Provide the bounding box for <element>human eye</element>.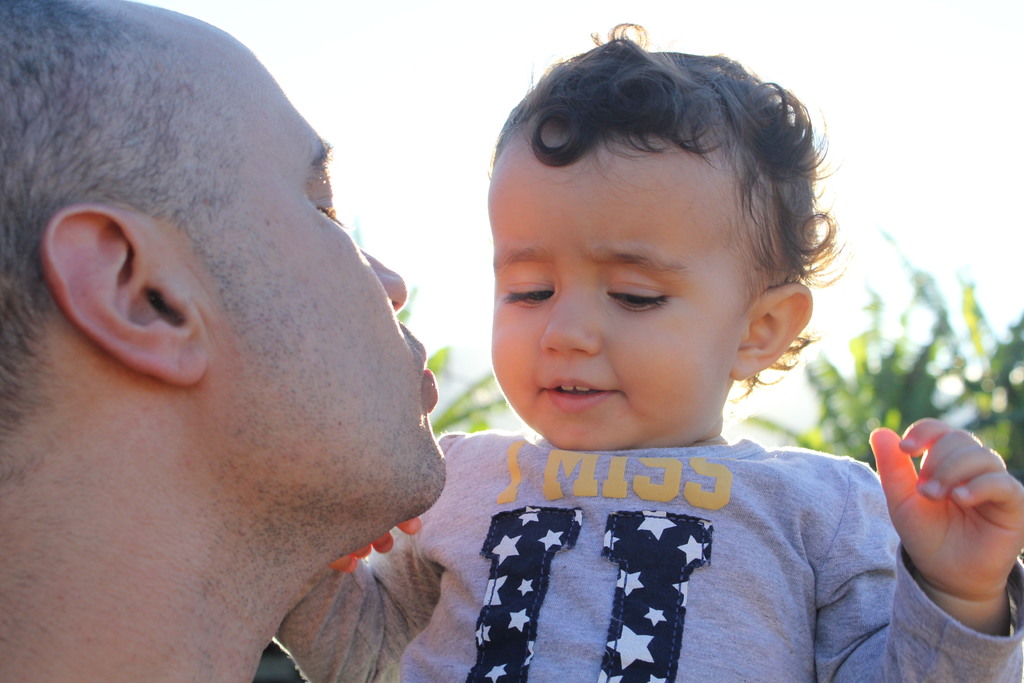
312:162:351:232.
